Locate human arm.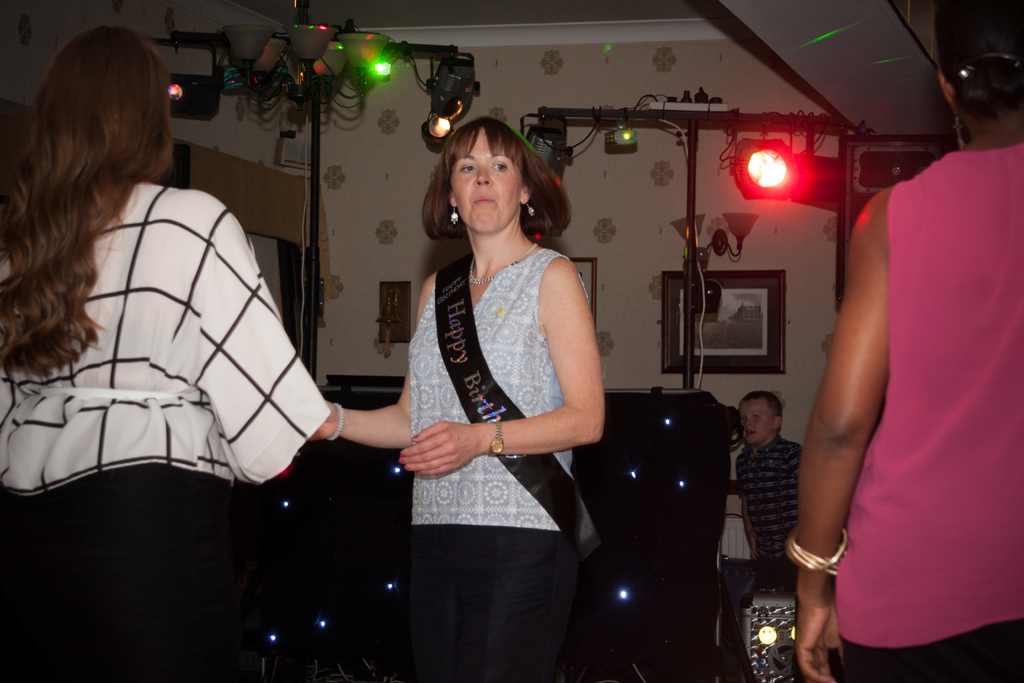
Bounding box: select_region(399, 264, 604, 477).
